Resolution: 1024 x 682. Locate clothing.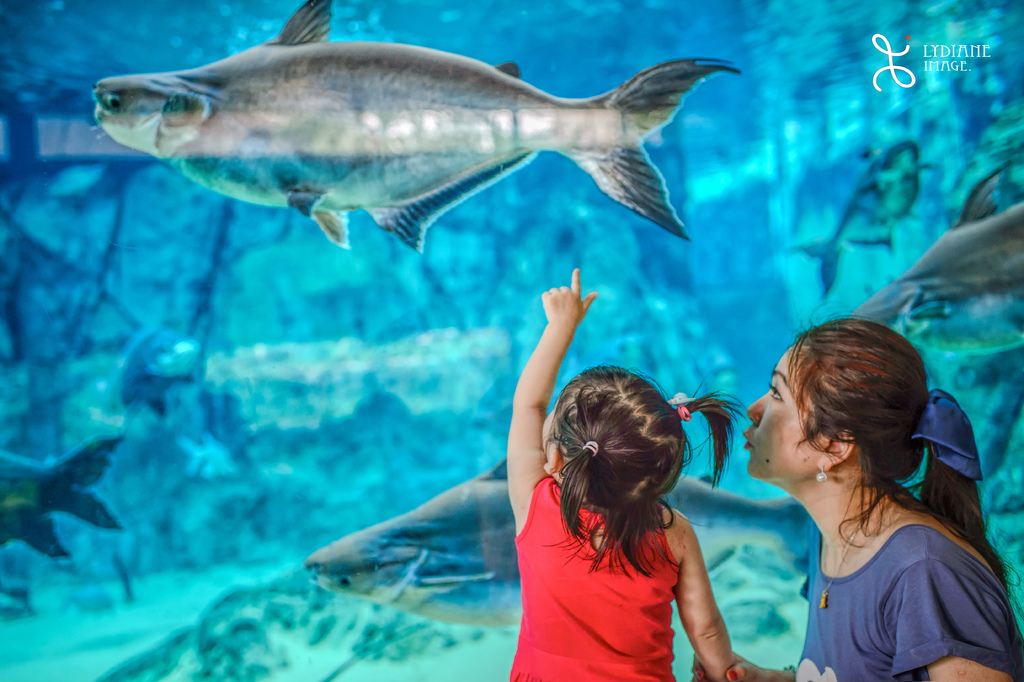
<box>513,463,723,655</box>.
